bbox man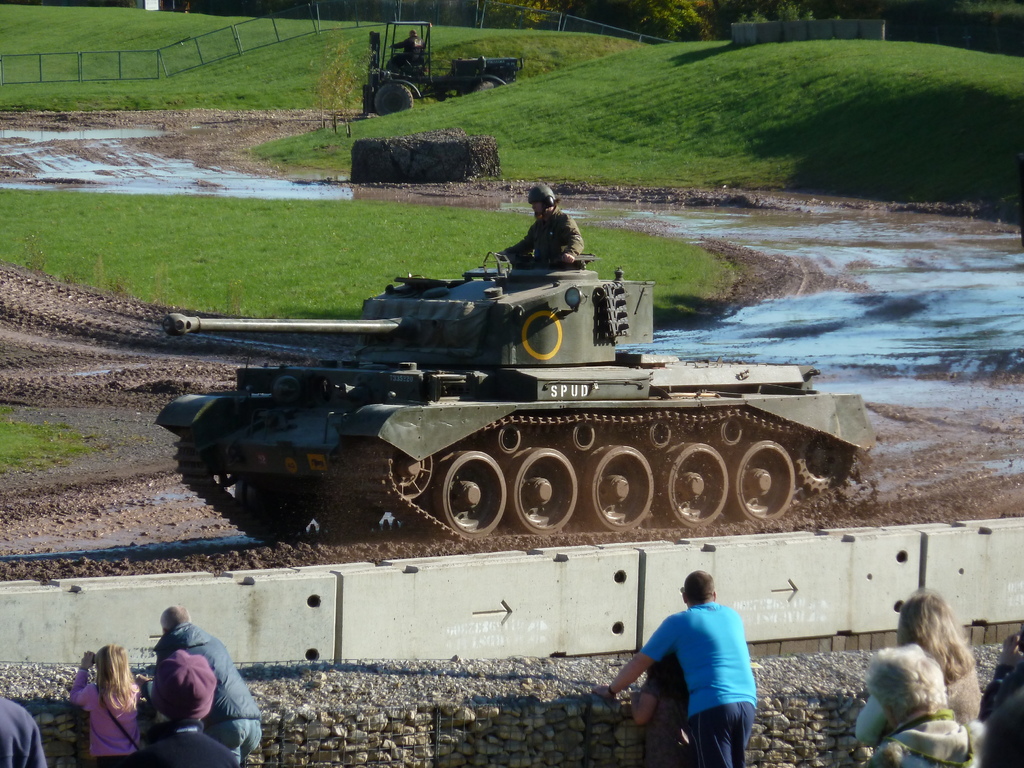
x1=493 y1=184 x2=587 y2=269
